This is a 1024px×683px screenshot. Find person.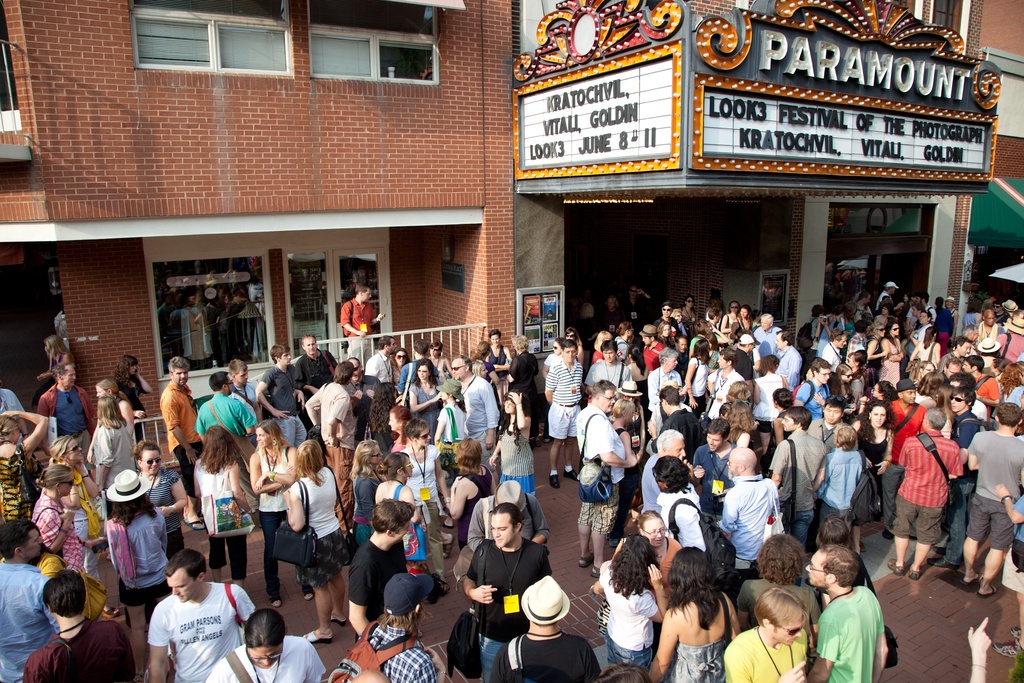
Bounding box: x1=598, y1=529, x2=664, y2=682.
